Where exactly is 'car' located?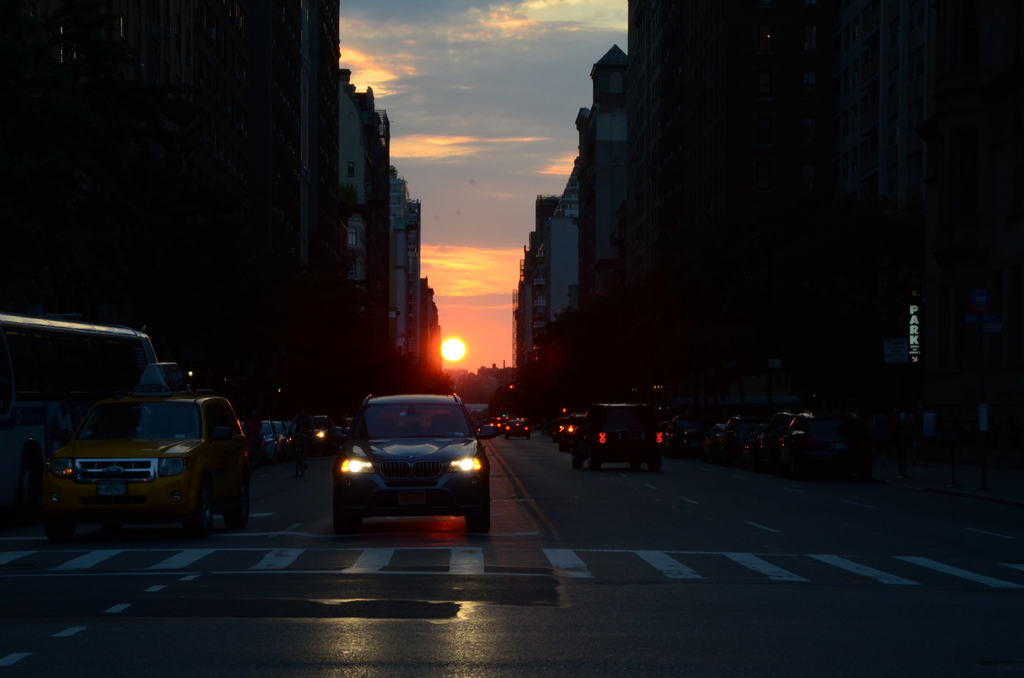
Its bounding box is crop(43, 382, 250, 541).
